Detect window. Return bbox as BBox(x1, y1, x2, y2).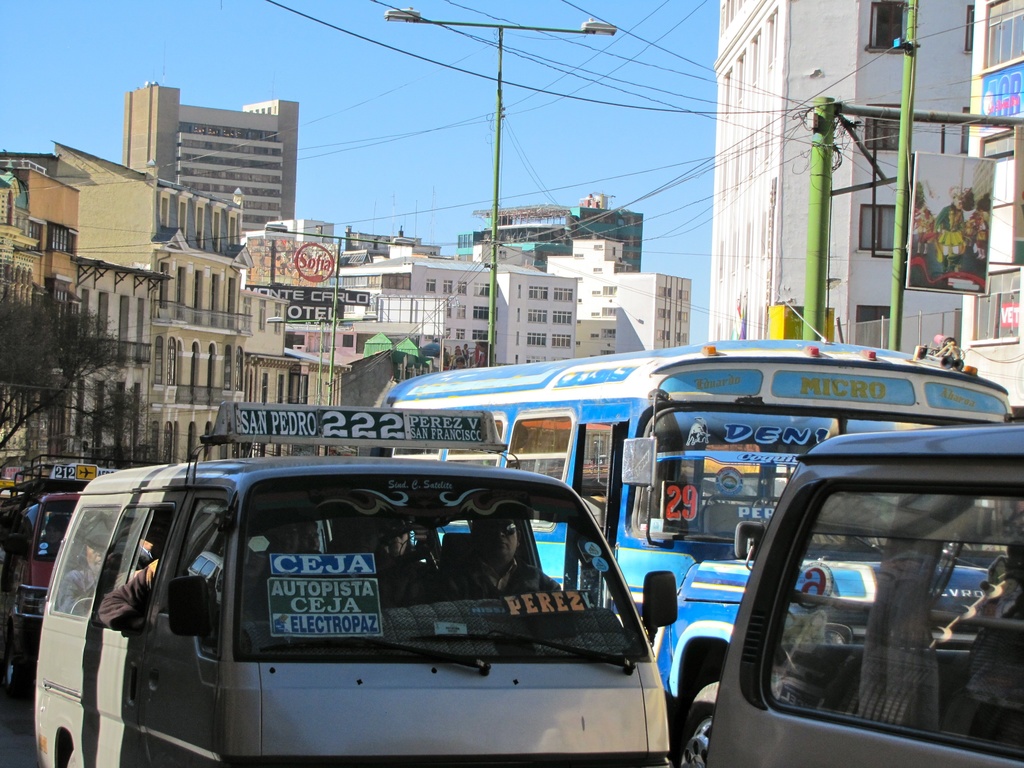
BBox(868, 0, 913, 56).
